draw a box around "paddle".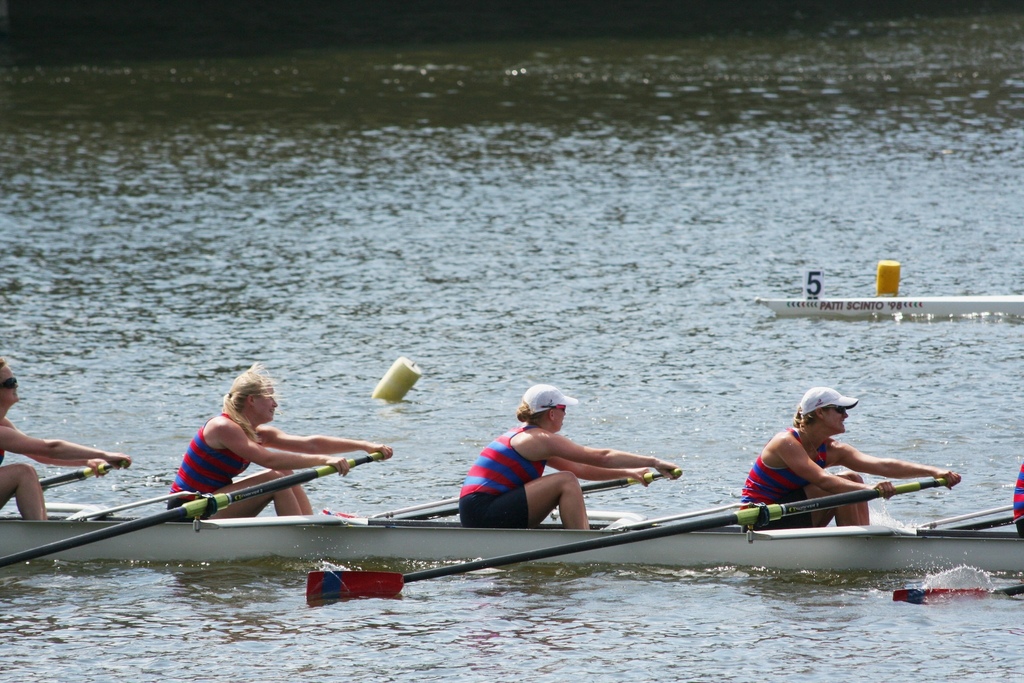
[x1=0, y1=452, x2=380, y2=570].
